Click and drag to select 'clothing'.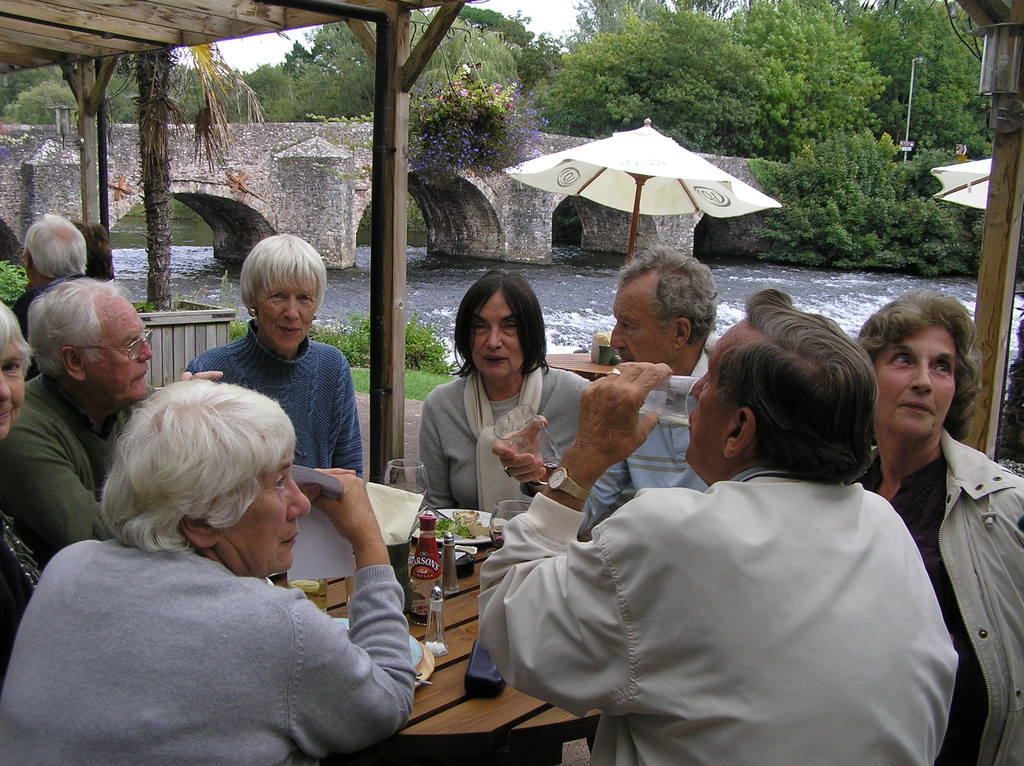
Selection: {"x1": 180, "y1": 335, "x2": 369, "y2": 480}.
